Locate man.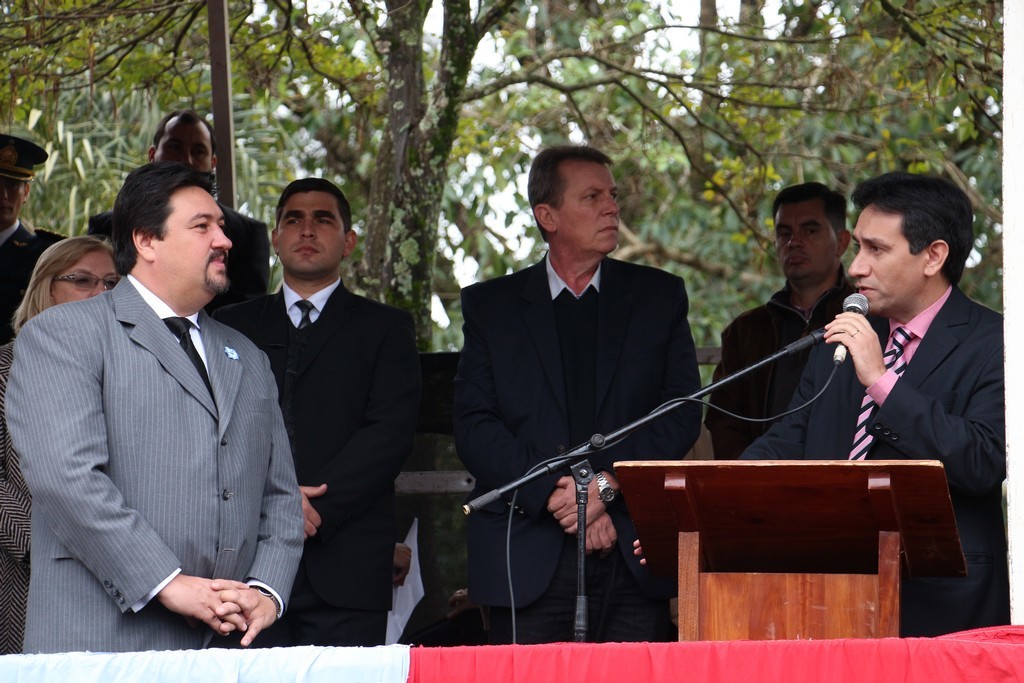
Bounding box: (16, 141, 296, 665).
